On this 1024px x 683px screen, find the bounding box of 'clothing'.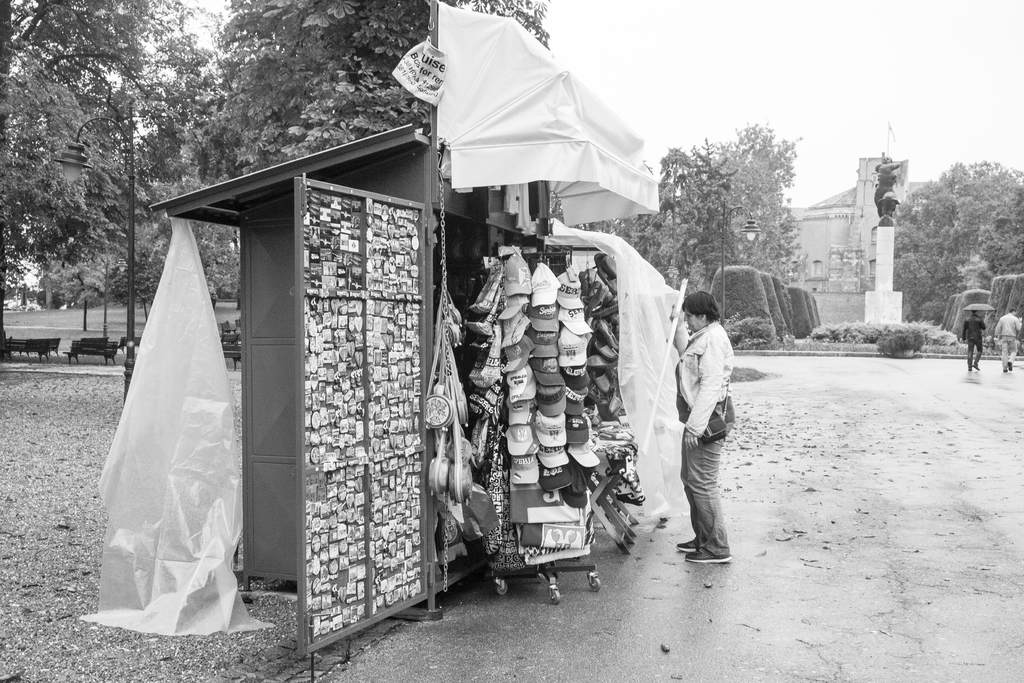
Bounding box: box(994, 311, 1020, 368).
